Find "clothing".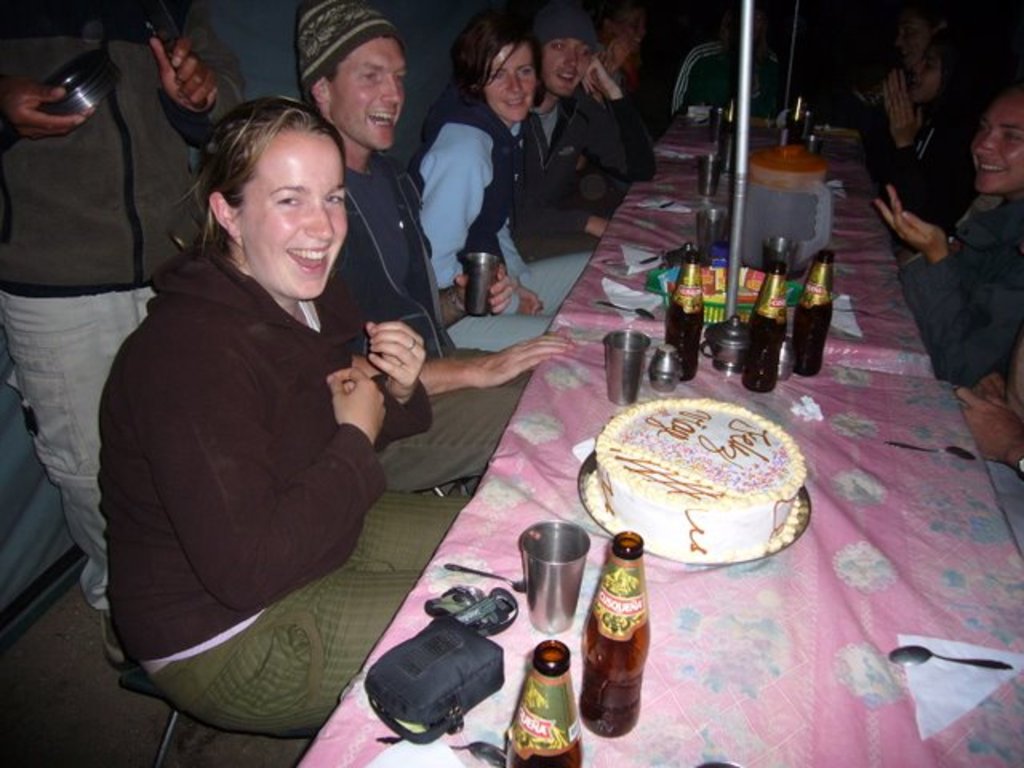
(x1=898, y1=62, x2=998, y2=234).
